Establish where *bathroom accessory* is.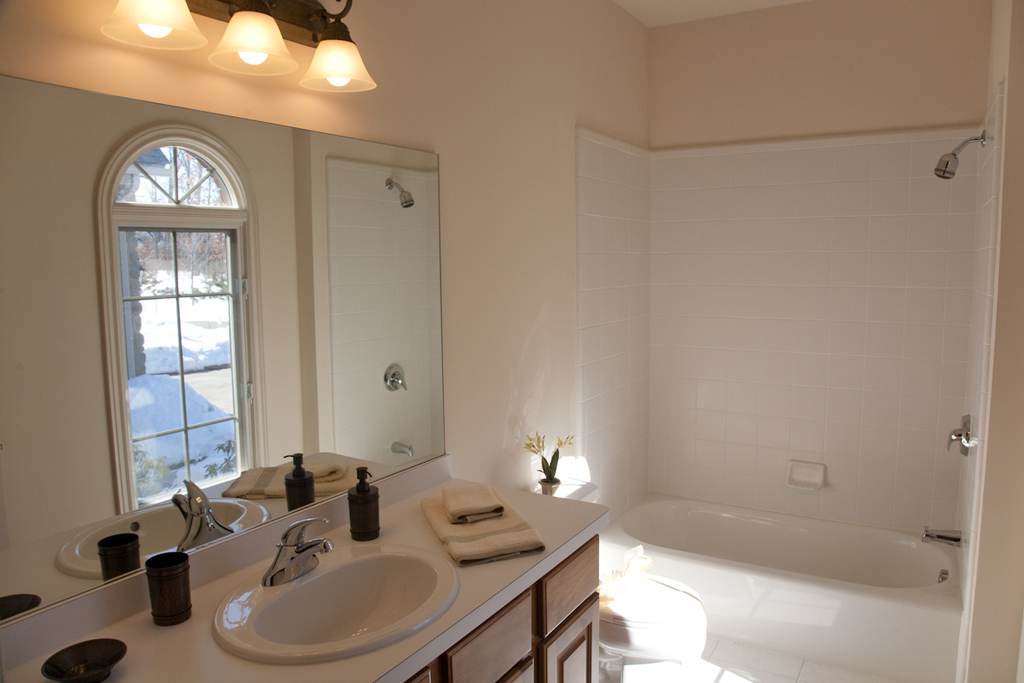
Established at box=[385, 177, 415, 208].
